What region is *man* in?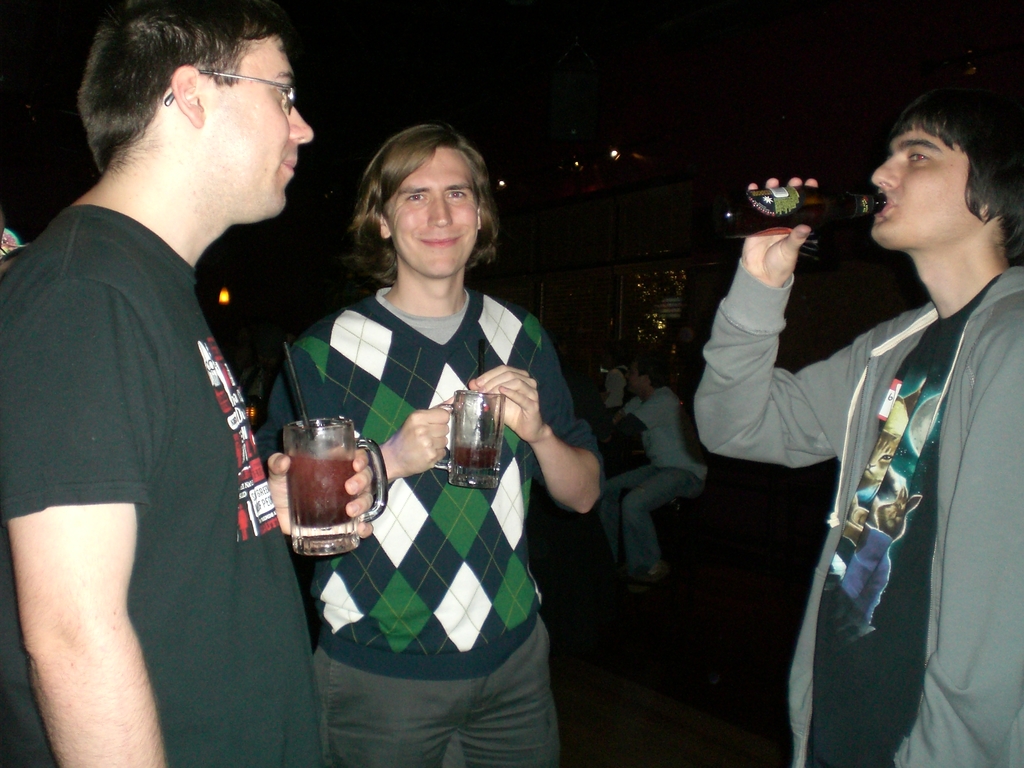
<box>15,0,318,740</box>.
